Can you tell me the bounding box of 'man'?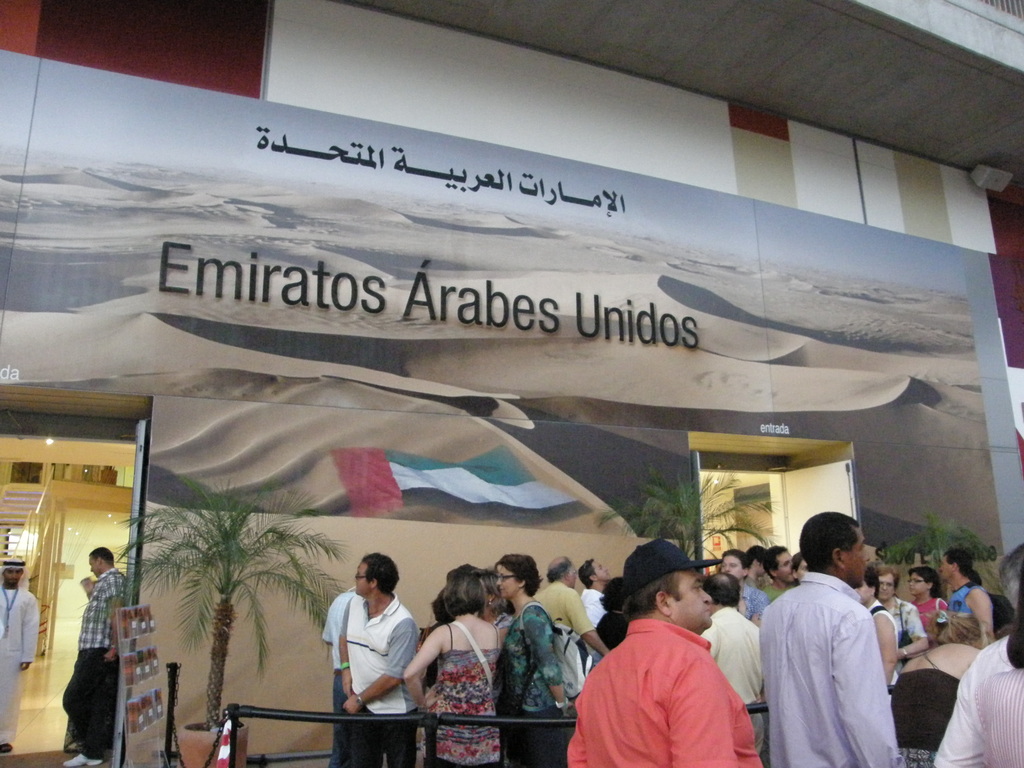
(left=324, top=588, right=355, bottom=766).
